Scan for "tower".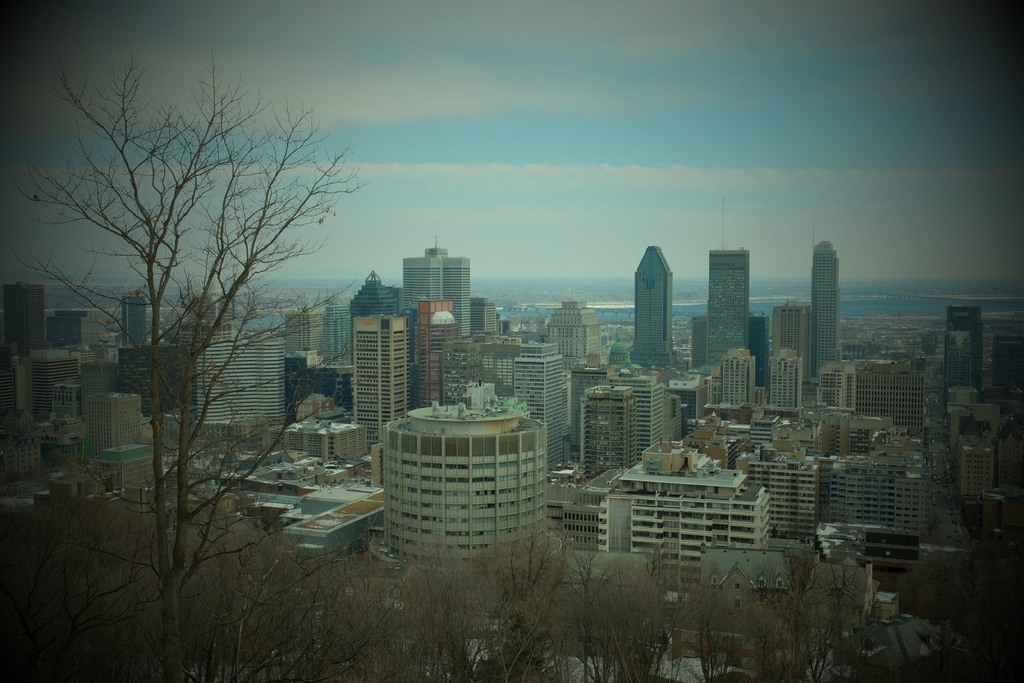
Scan result: detection(543, 297, 598, 358).
